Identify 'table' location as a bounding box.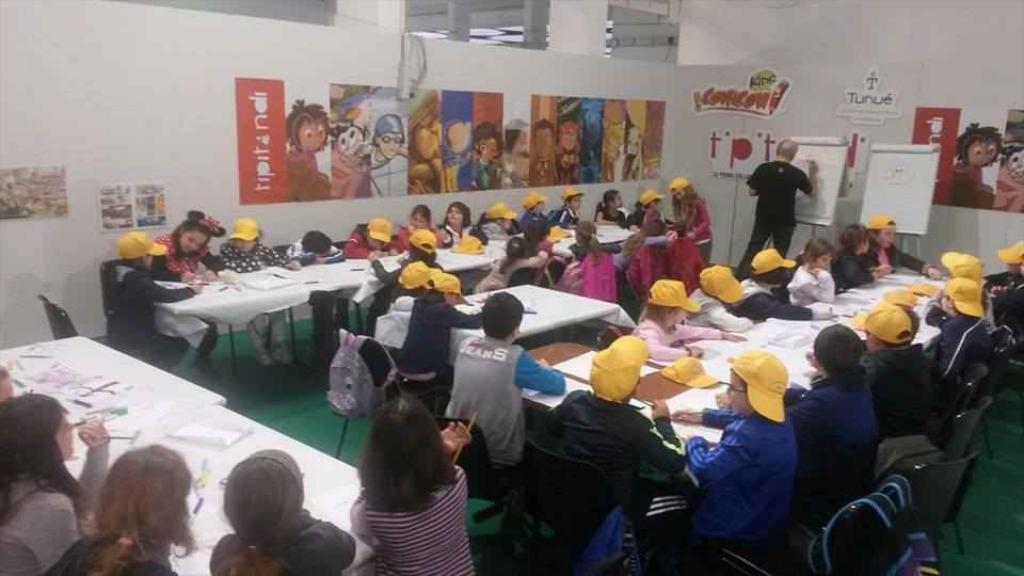
box(113, 247, 363, 393).
